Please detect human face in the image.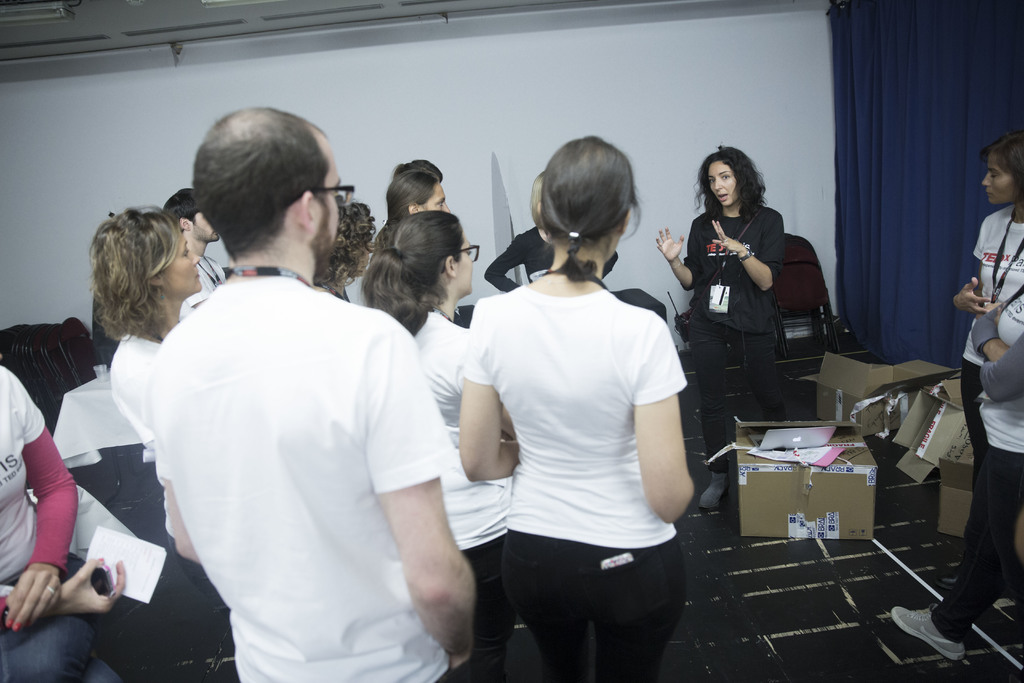
[left=319, top=147, right=341, bottom=261].
